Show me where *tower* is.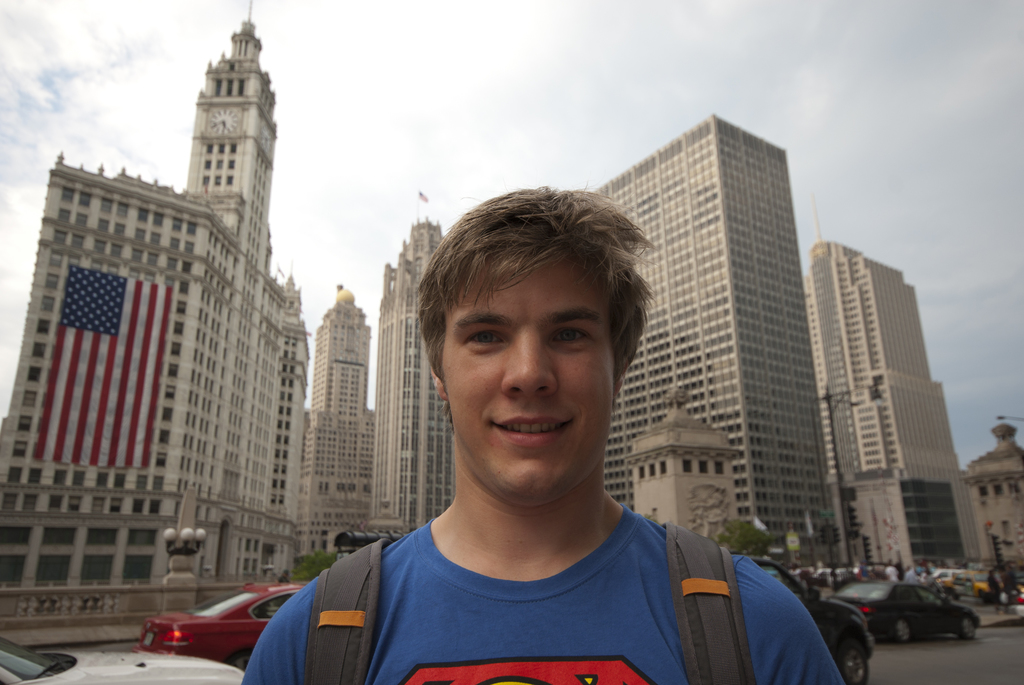
*tower* is at rect(0, 0, 310, 644).
